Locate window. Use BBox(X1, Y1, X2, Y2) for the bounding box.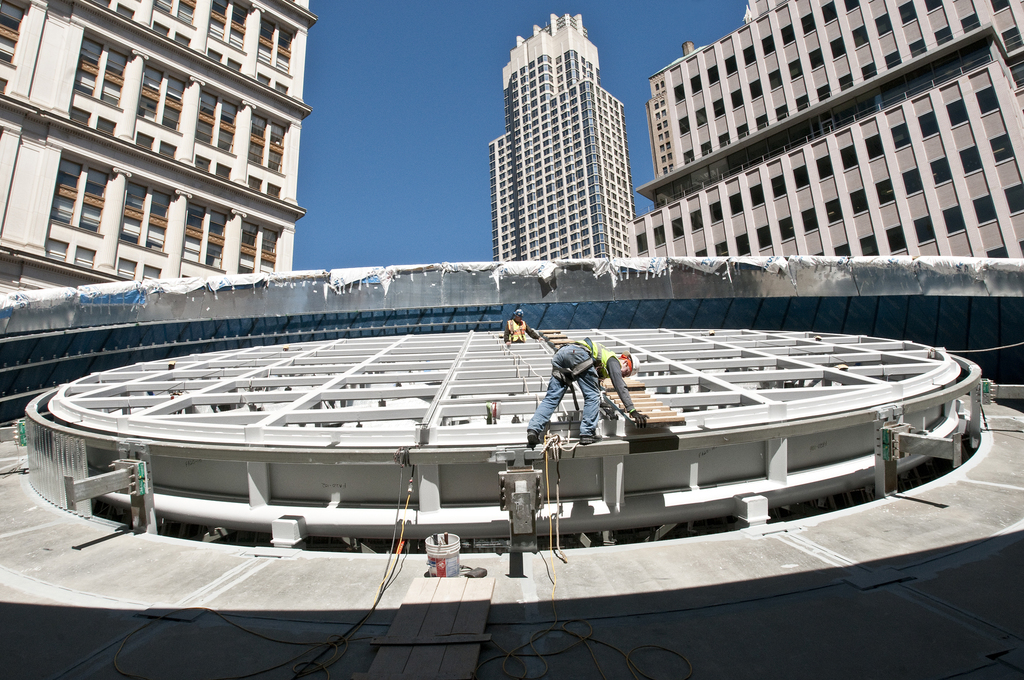
BBox(719, 129, 729, 144).
